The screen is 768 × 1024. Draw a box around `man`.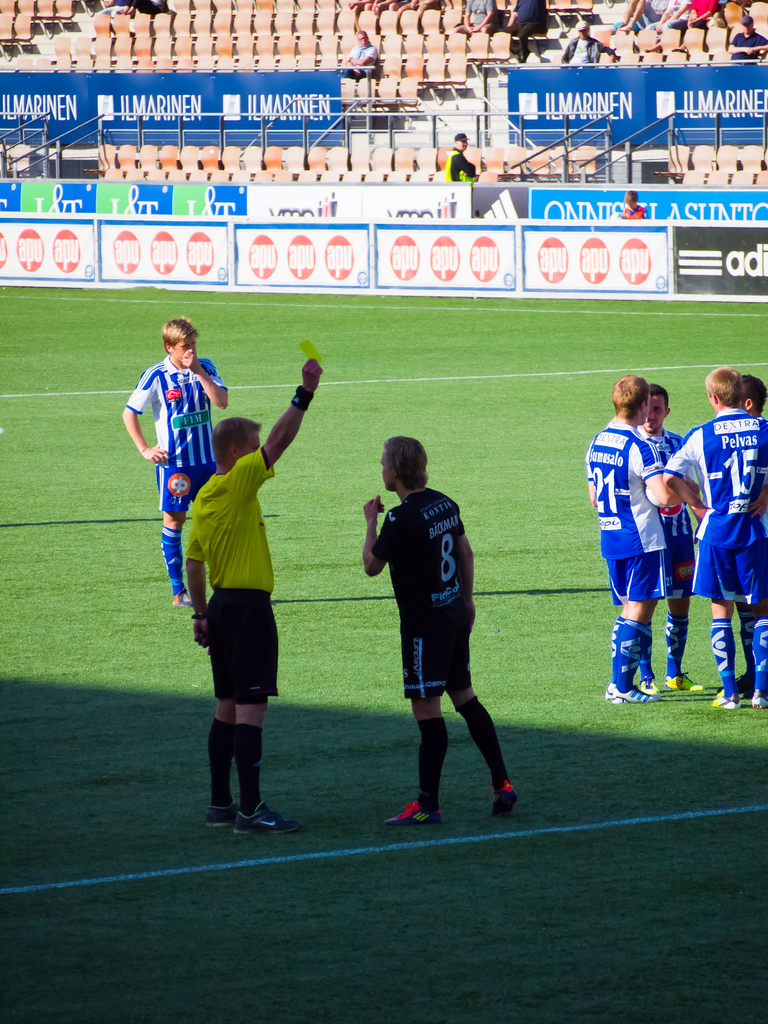
716:369:767:711.
